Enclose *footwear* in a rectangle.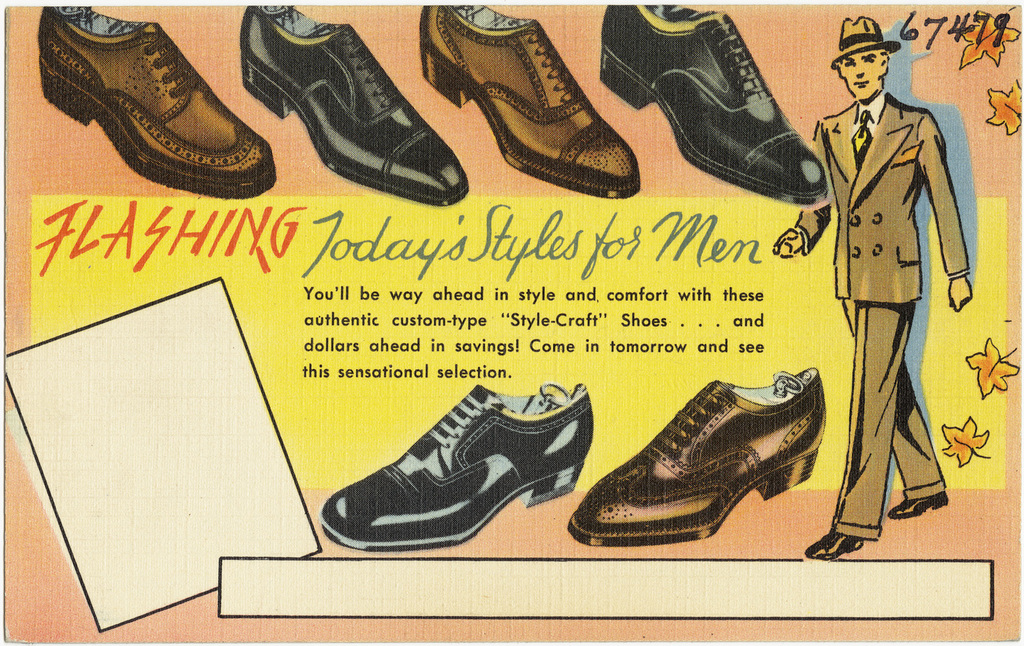
crop(319, 375, 597, 554).
